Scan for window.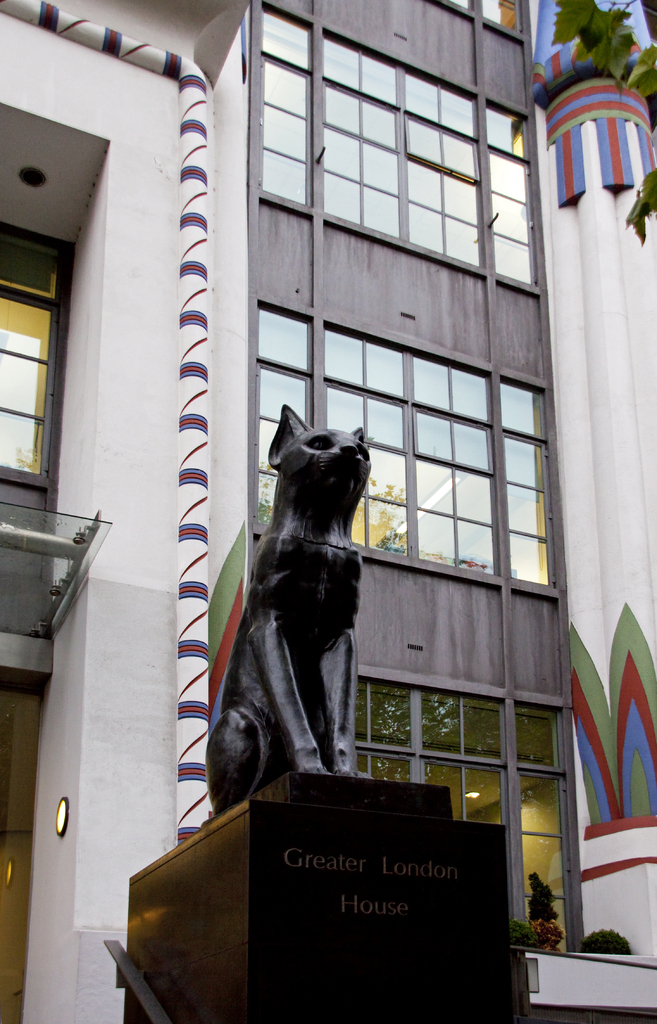
Scan result: (x1=249, y1=308, x2=562, y2=609).
